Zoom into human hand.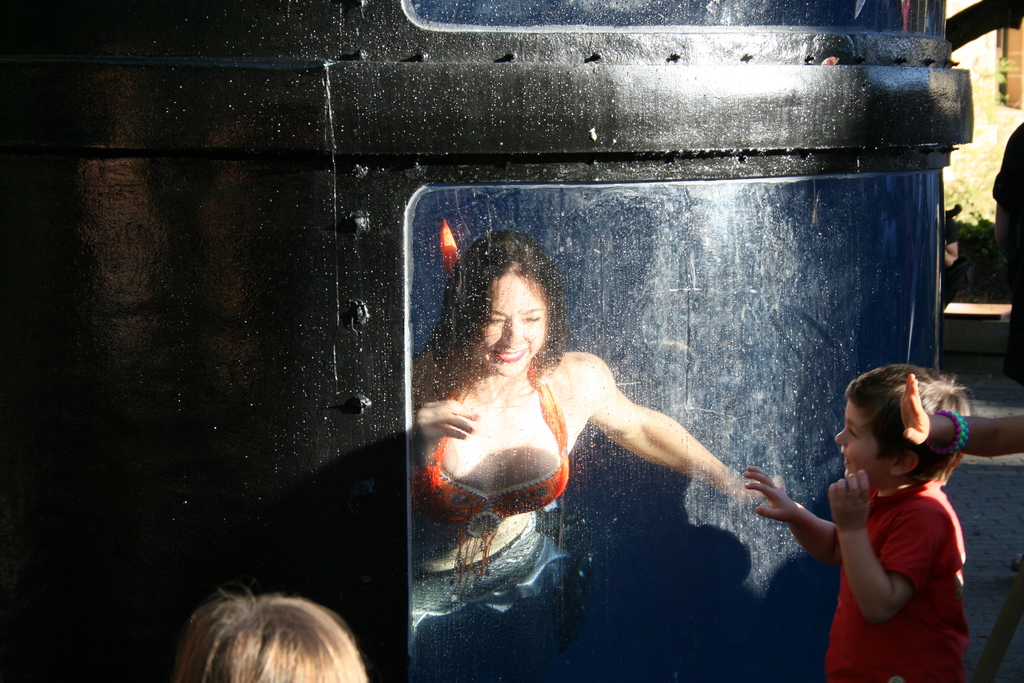
Zoom target: (743, 465, 794, 524).
